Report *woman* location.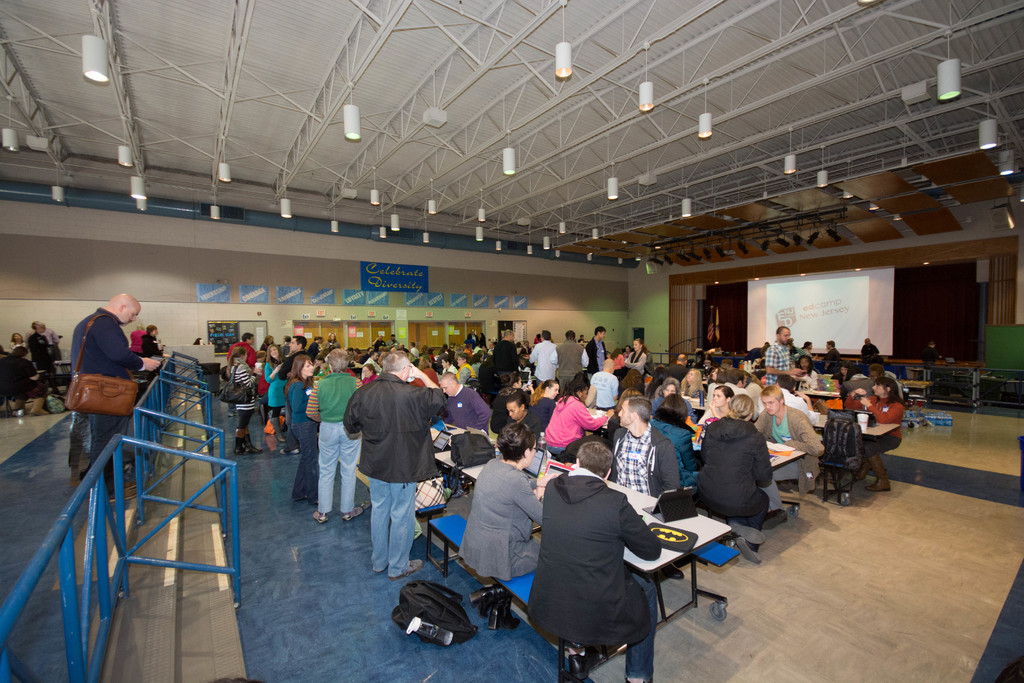
Report: <region>0, 344, 59, 402</region>.
